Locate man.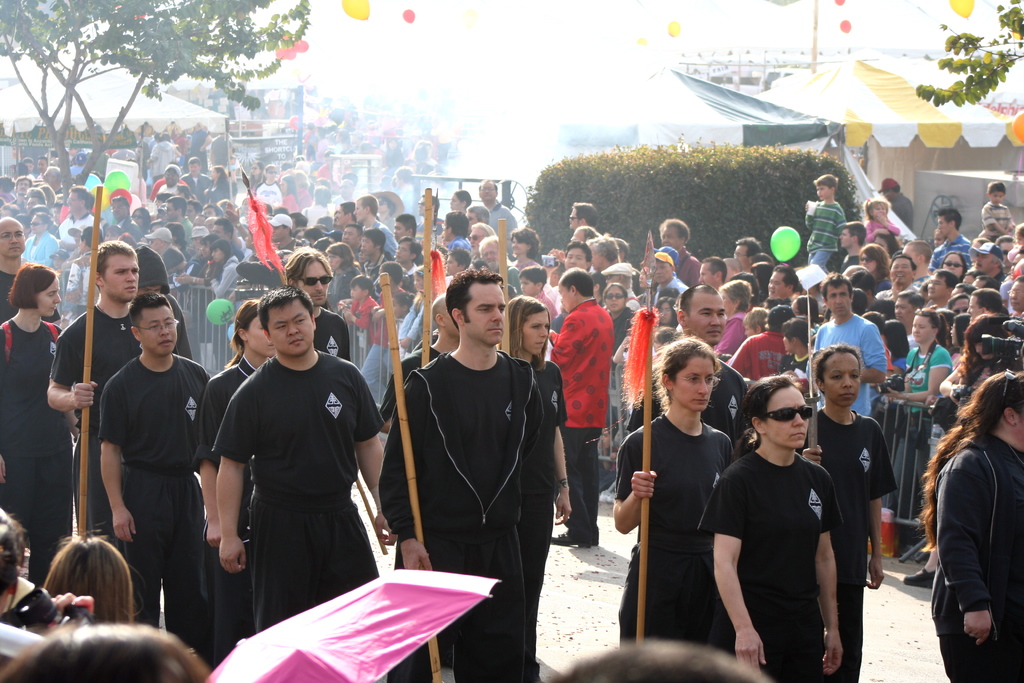
Bounding box: x1=15 y1=173 x2=34 y2=193.
